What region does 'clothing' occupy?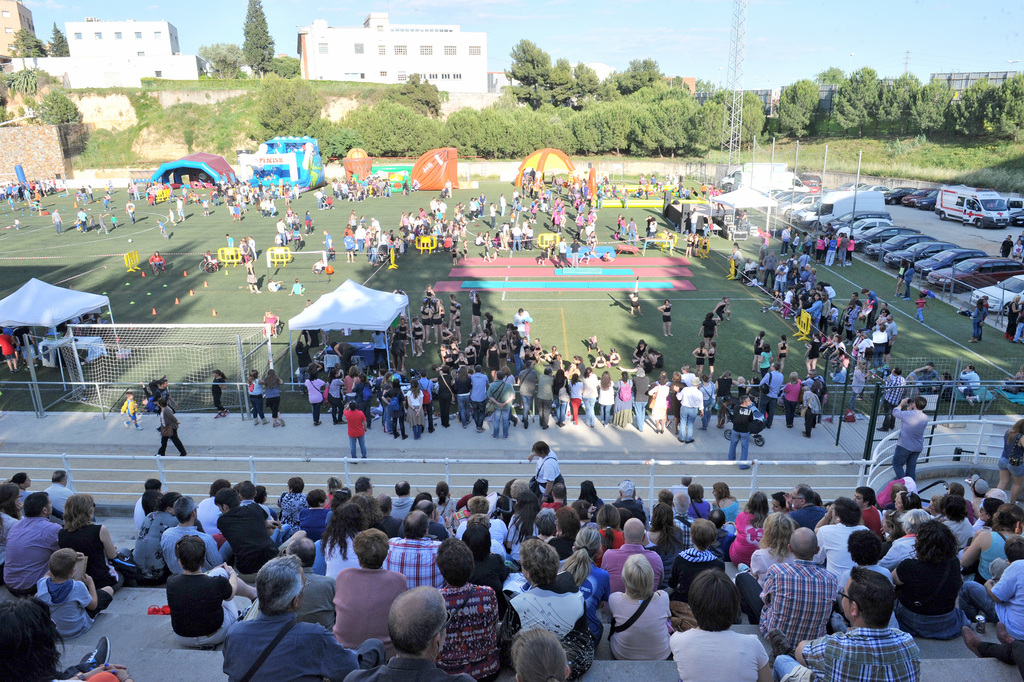
[left=126, top=203, right=134, bottom=220].
